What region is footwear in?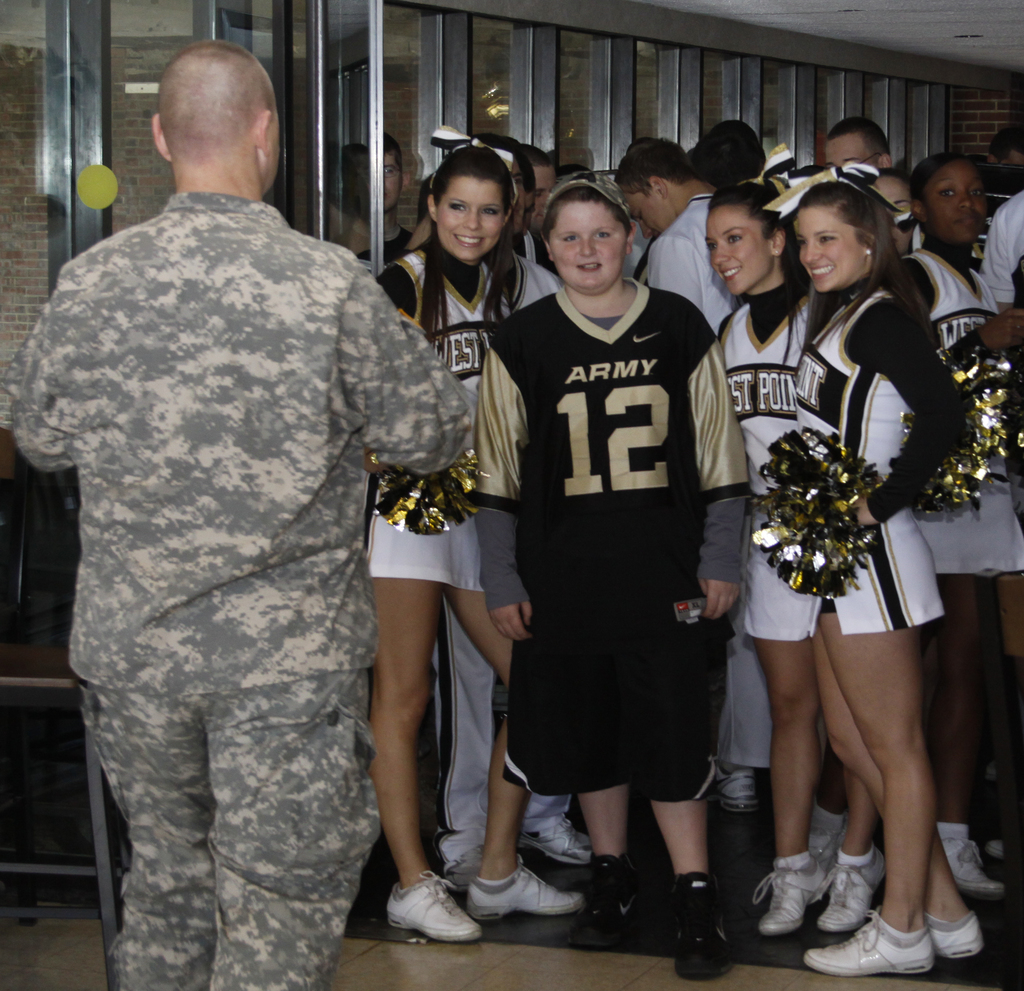
l=367, t=869, r=492, b=951.
